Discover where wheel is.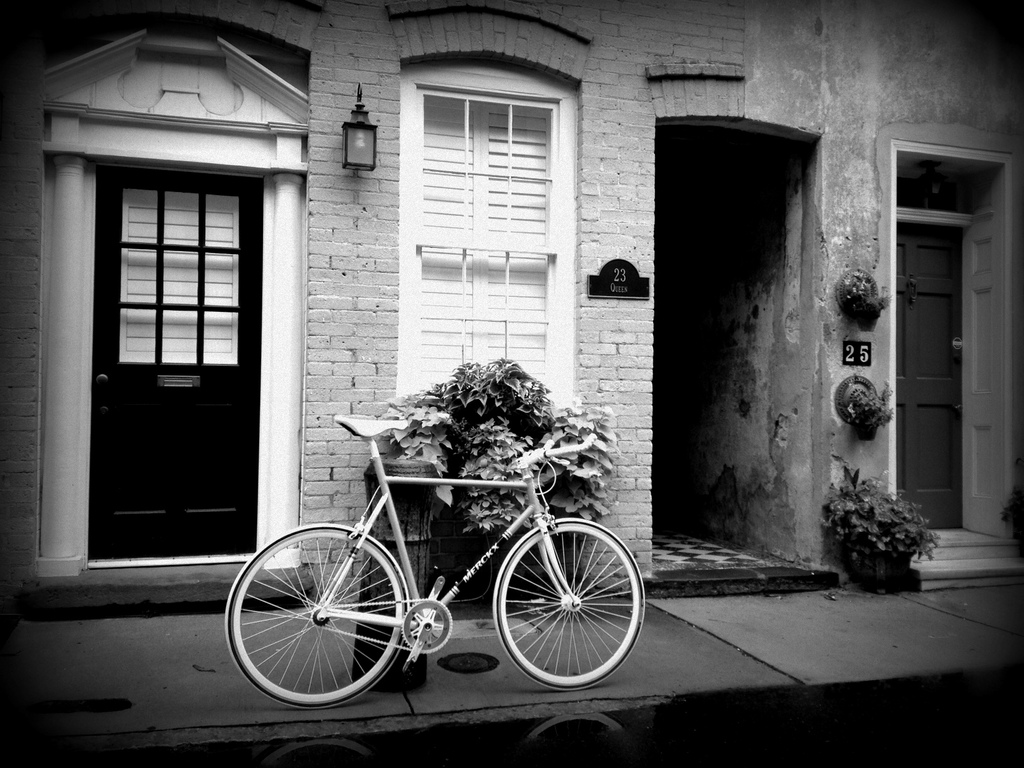
Discovered at Rect(493, 517, 645, 691).
